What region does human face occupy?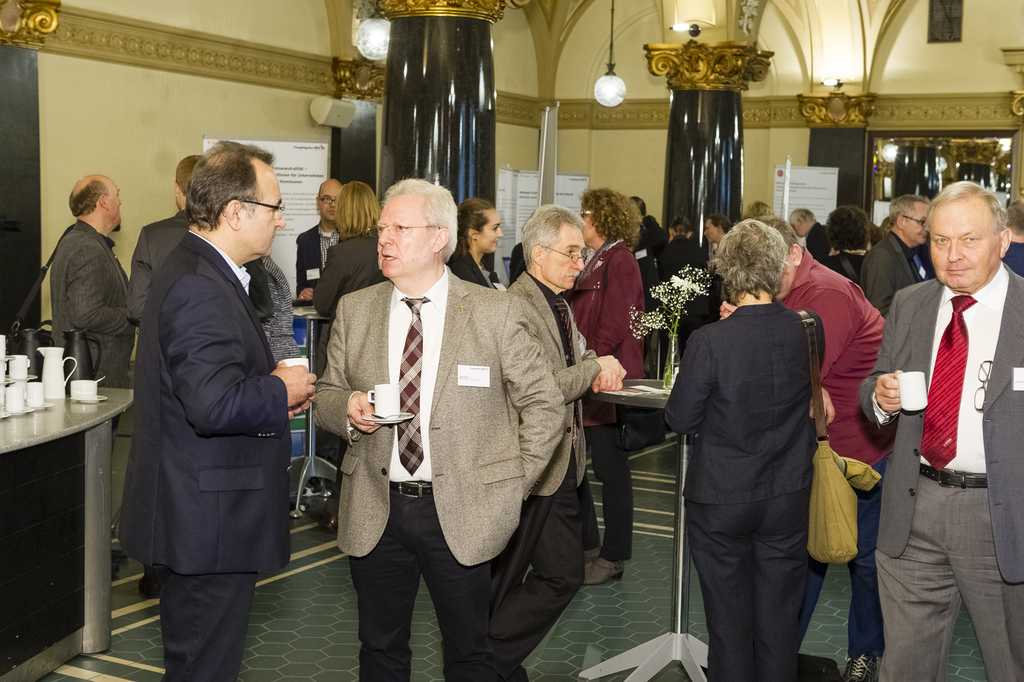
<region>320, 187, 335, 220</region>.
